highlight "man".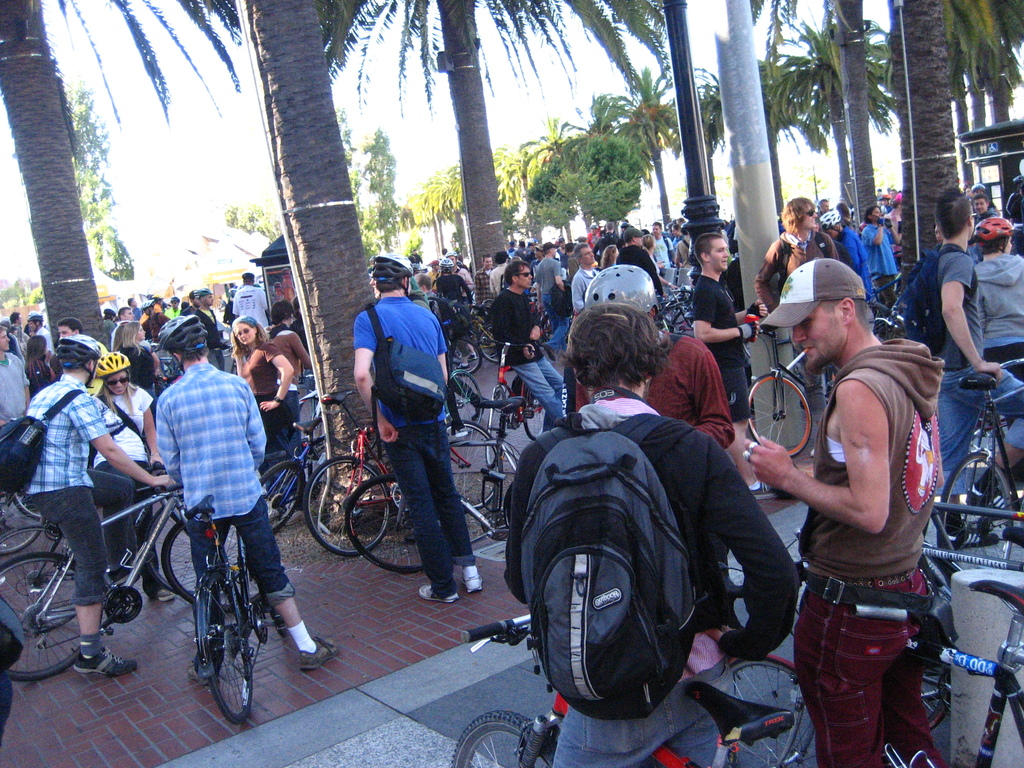
Highlighted region: locate(817, 206, 875, 336).
